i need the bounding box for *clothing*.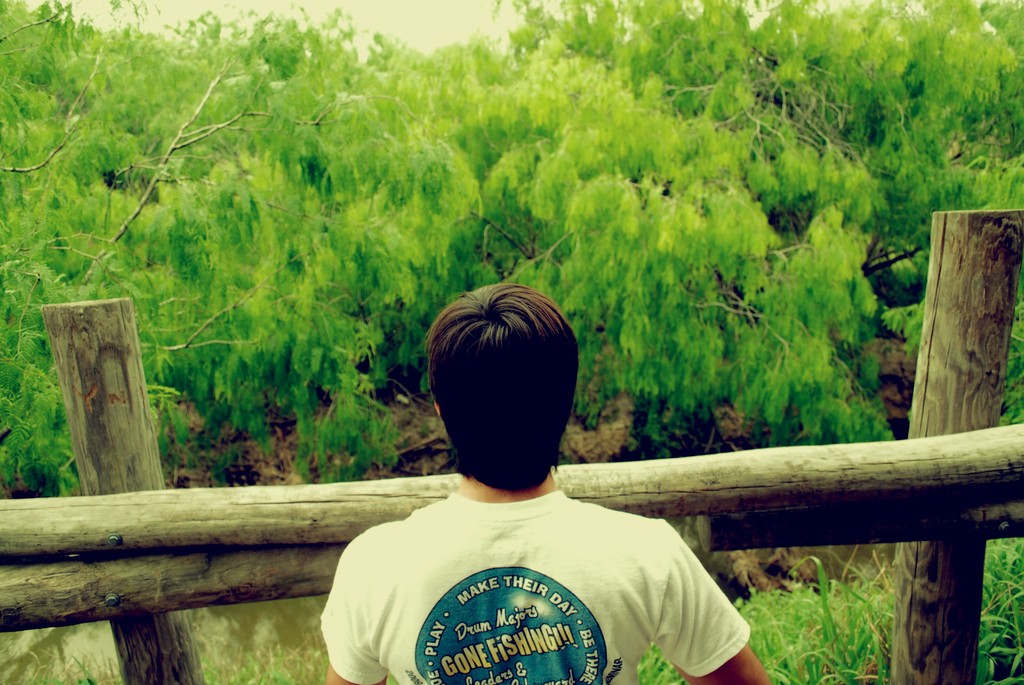
Here it is: left=325, top=416, right=740, bottom=679.
